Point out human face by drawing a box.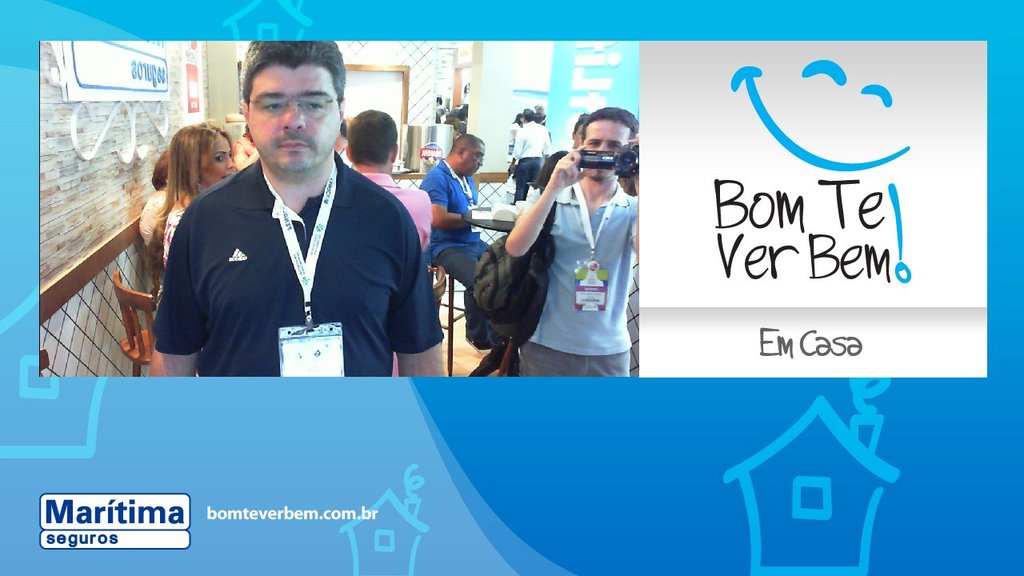
detection(585, 119, 631, 181).
